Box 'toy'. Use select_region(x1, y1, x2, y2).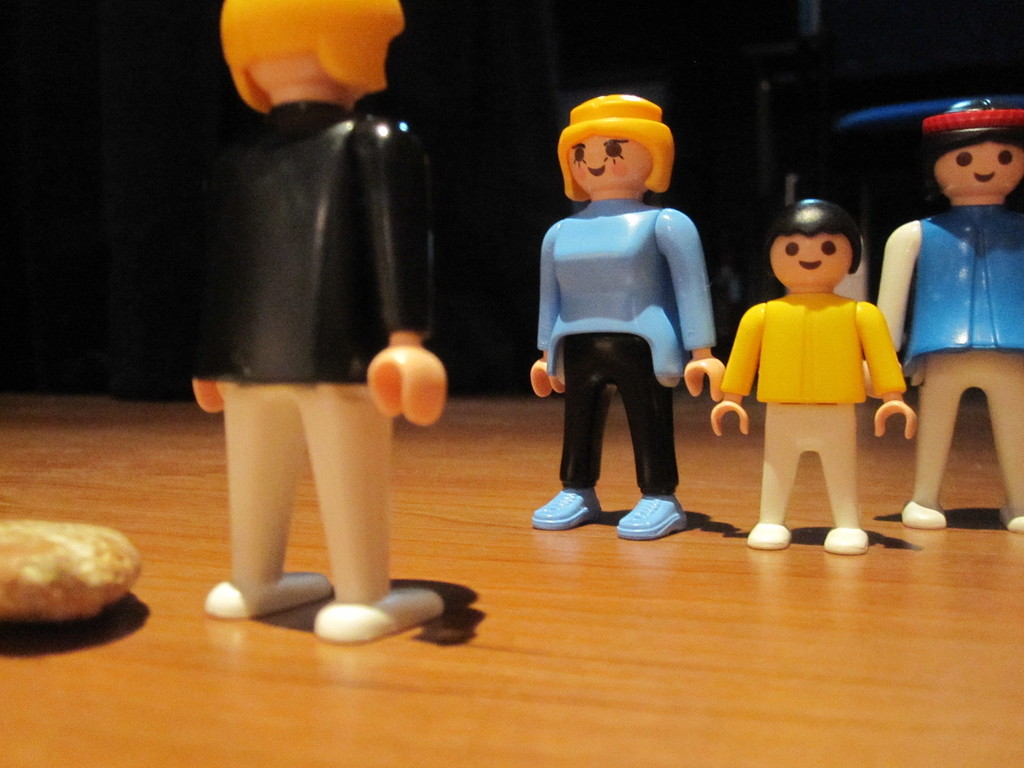
select_region(726, 184, 914, 555).
